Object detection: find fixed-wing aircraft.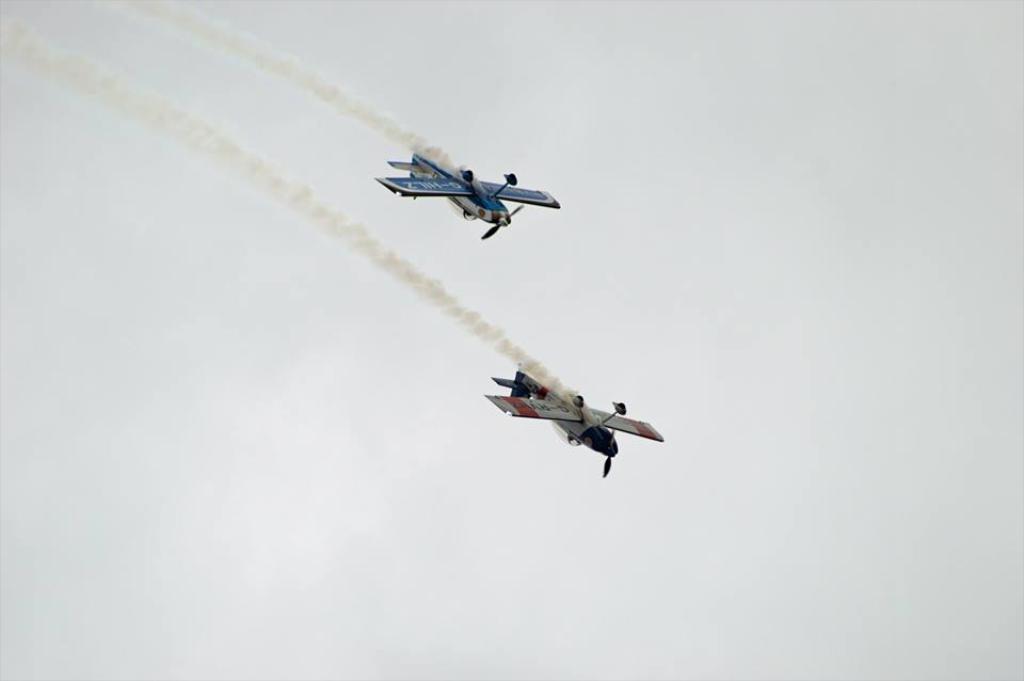
374:144:567:239.
